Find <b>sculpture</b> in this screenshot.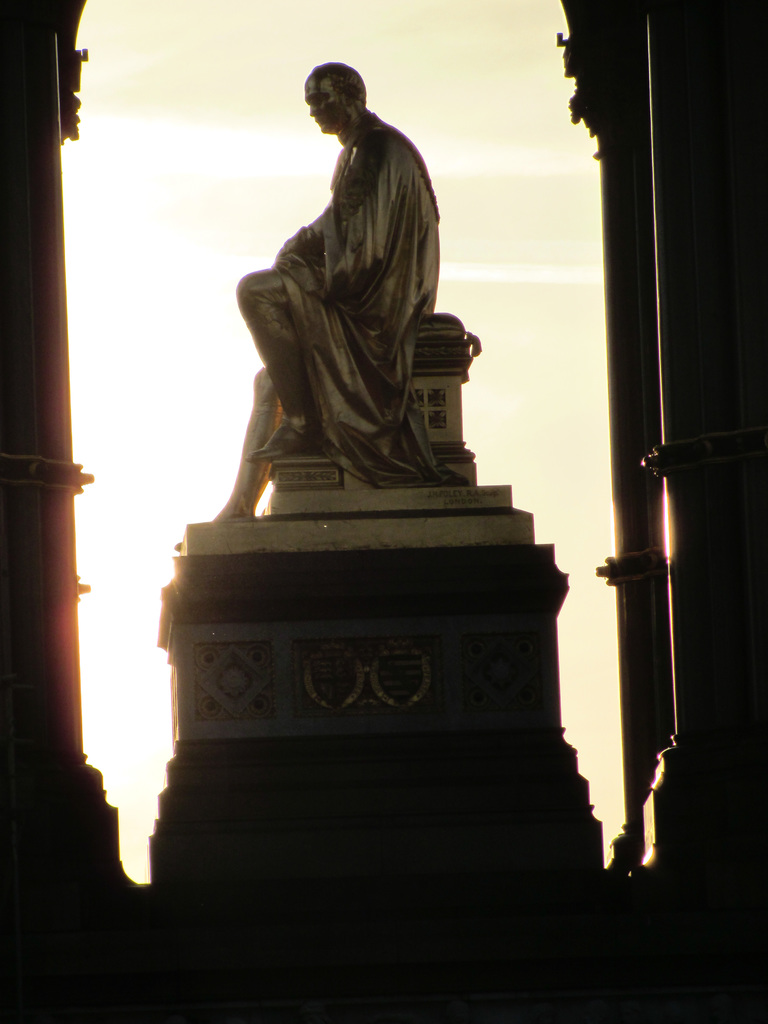
The bounding box for <b>sculpture</b> is [170, 59, 551, 559].
